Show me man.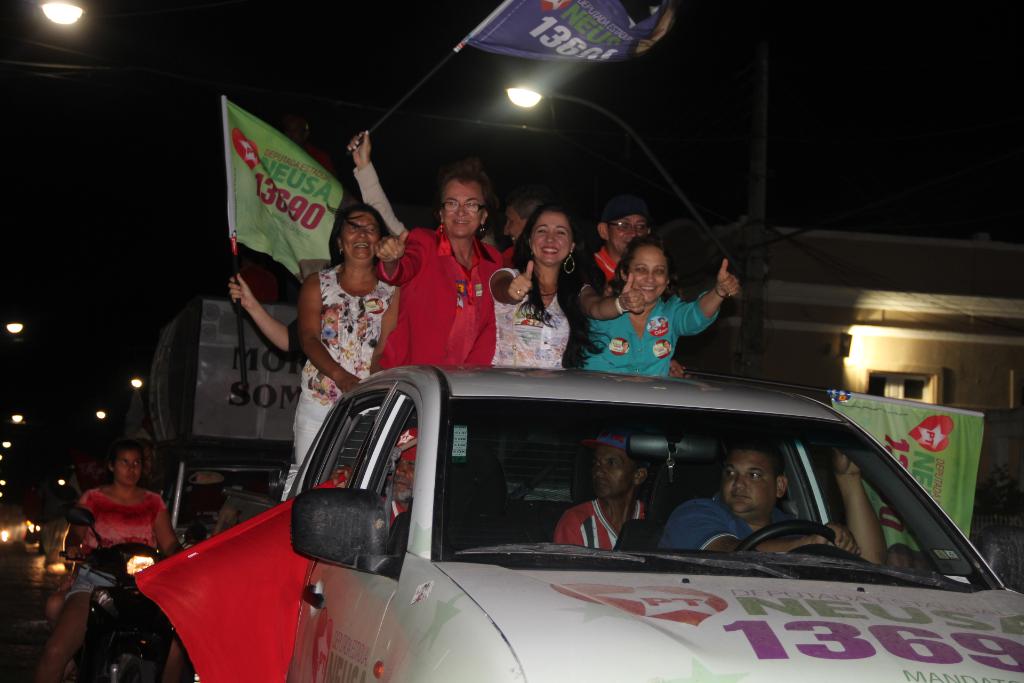
man is here: {"x1": 657, "y1": 448, "x2": 891, "y2": 557}.
